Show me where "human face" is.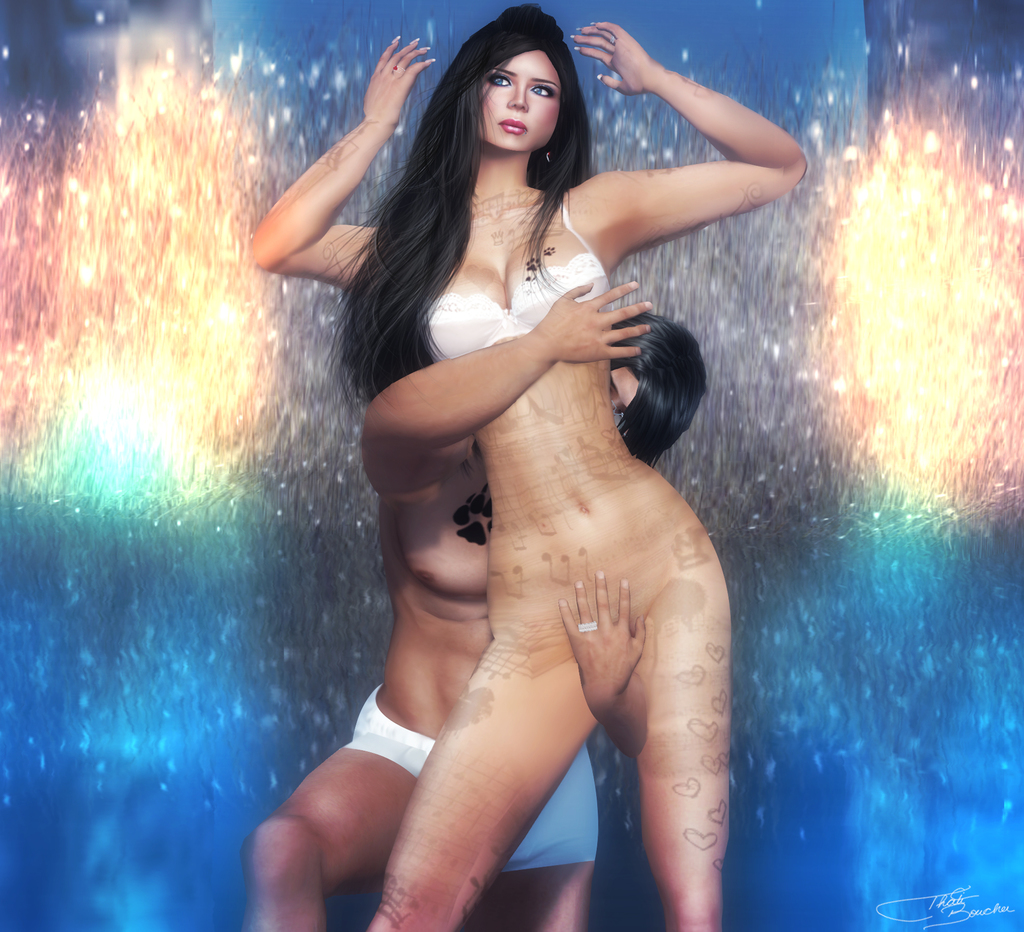
"human face" is at box(476, 48, 559, 152).
